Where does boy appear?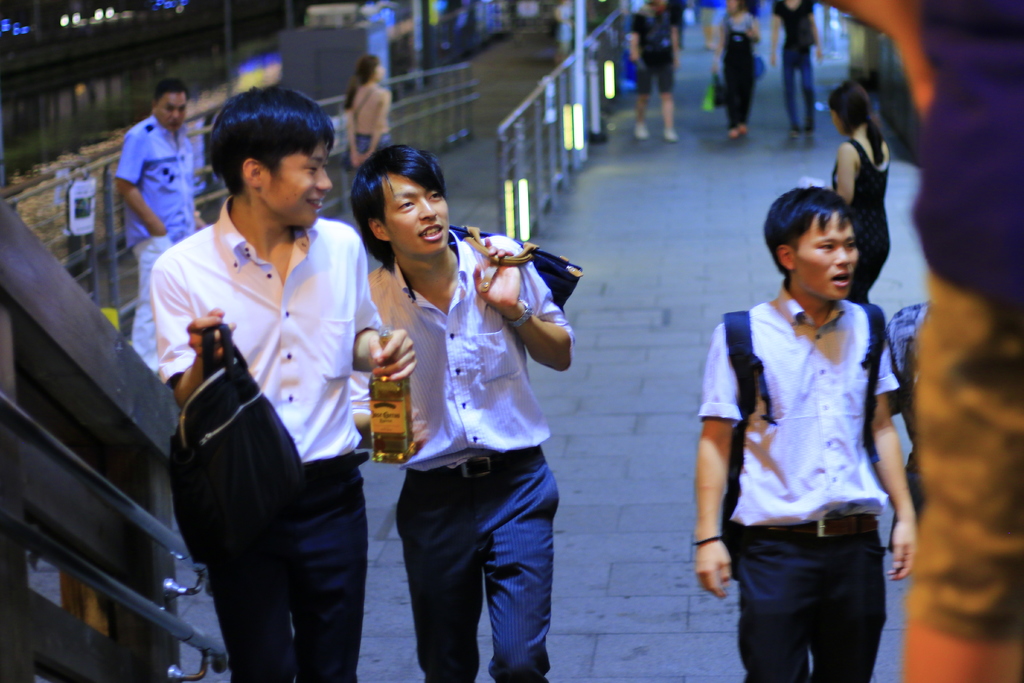
Appears at pyautogui.locateOnScreen(150, 85, 417, 682).
